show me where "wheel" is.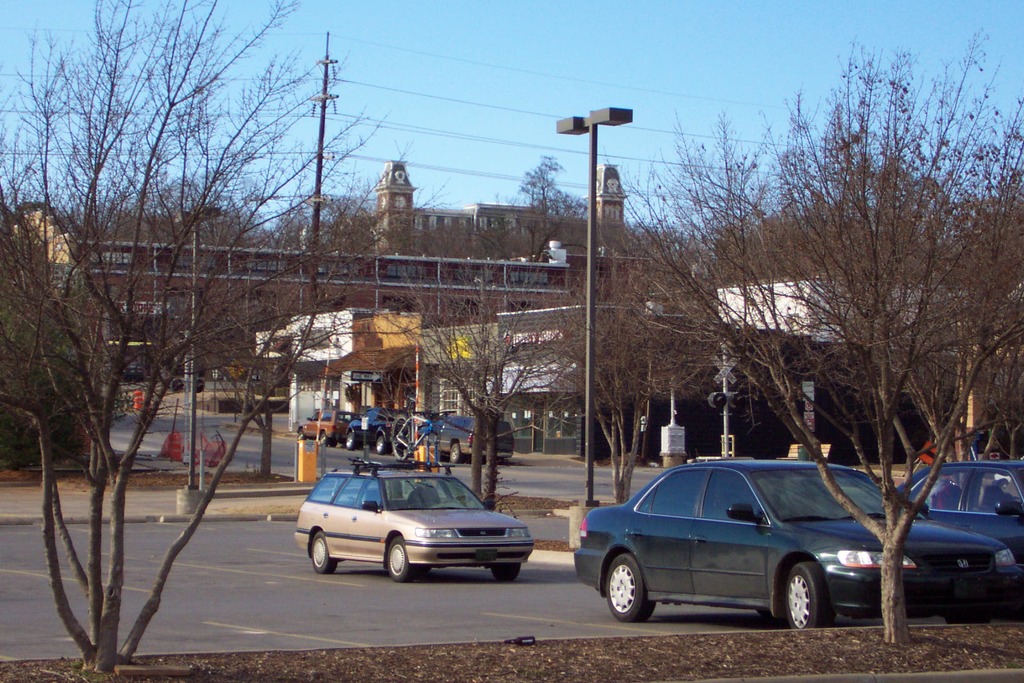
"wheel" is at select_region(374, 441, 388, 459).
